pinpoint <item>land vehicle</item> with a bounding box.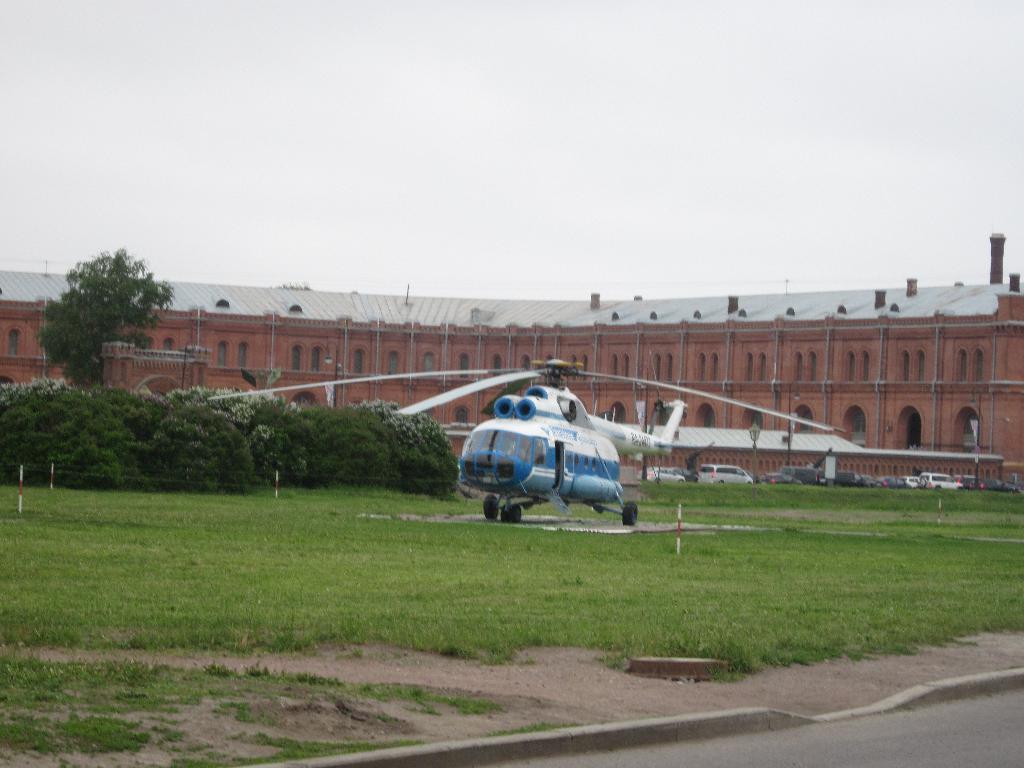
637:465:685:484.
